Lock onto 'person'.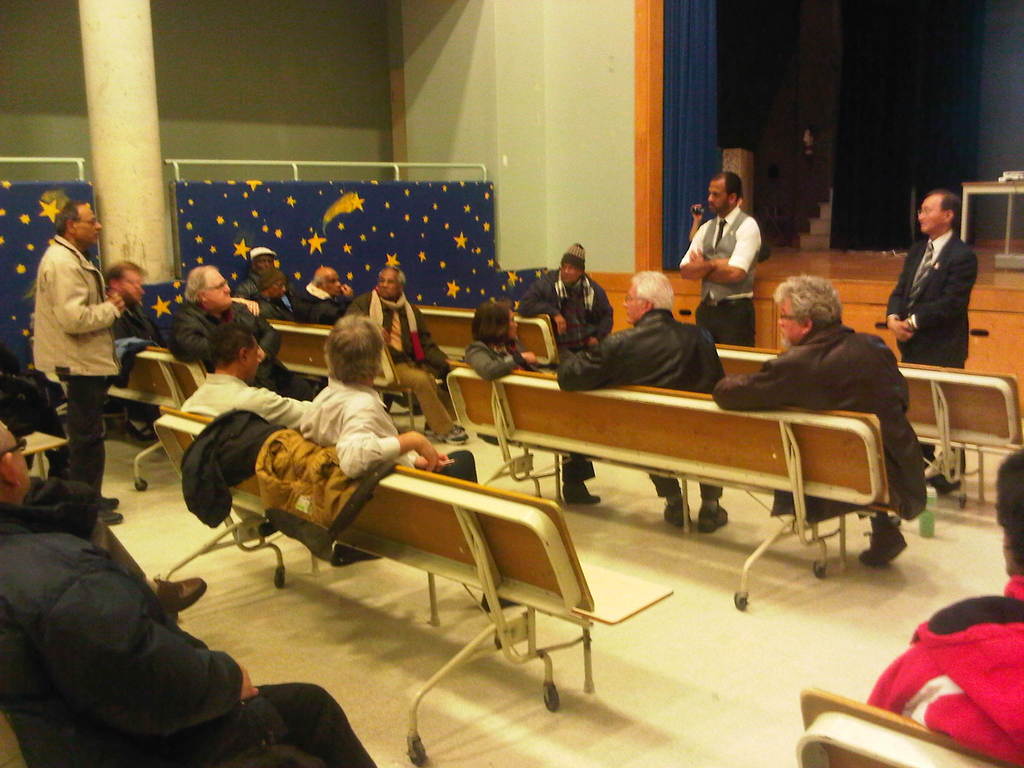
Locked: 33 193 131 526.
